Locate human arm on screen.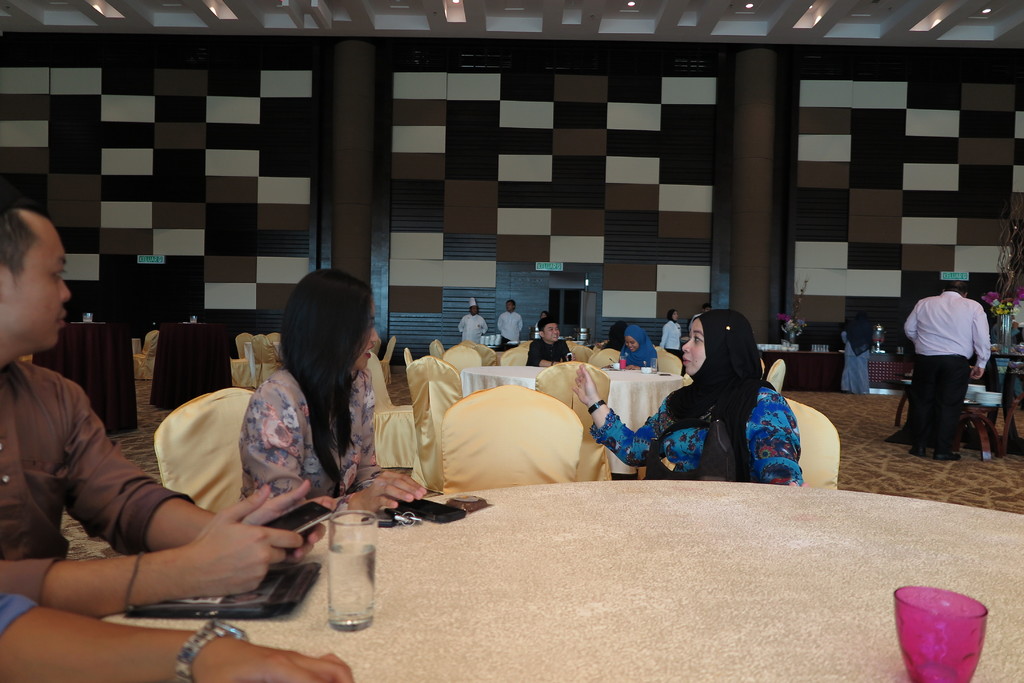
On screen at 483:322:484:336.
